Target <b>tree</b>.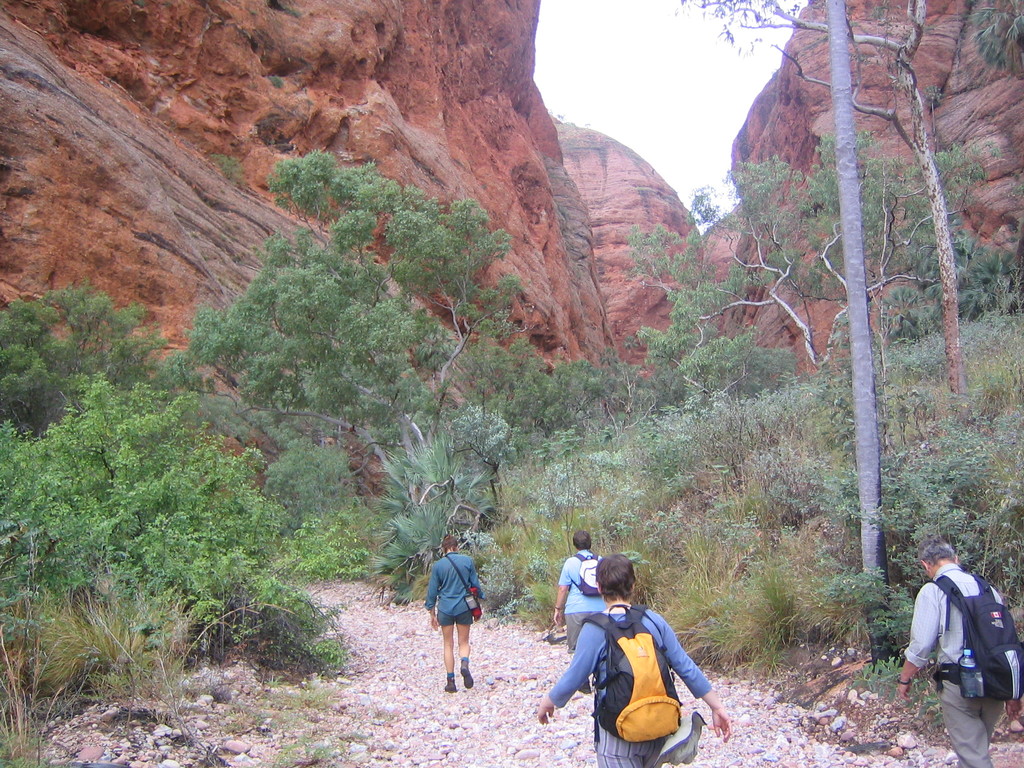
Target region: select_region(9, 254, 310, 685).
